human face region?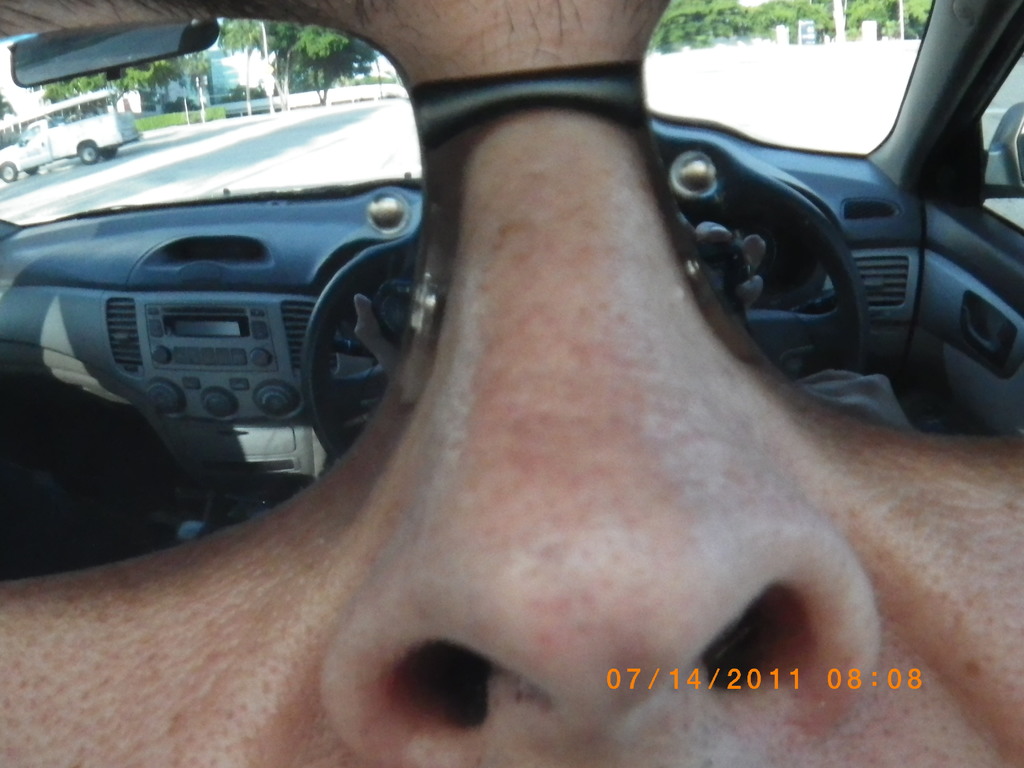
bbox=(0, 0, 1023, 767)
